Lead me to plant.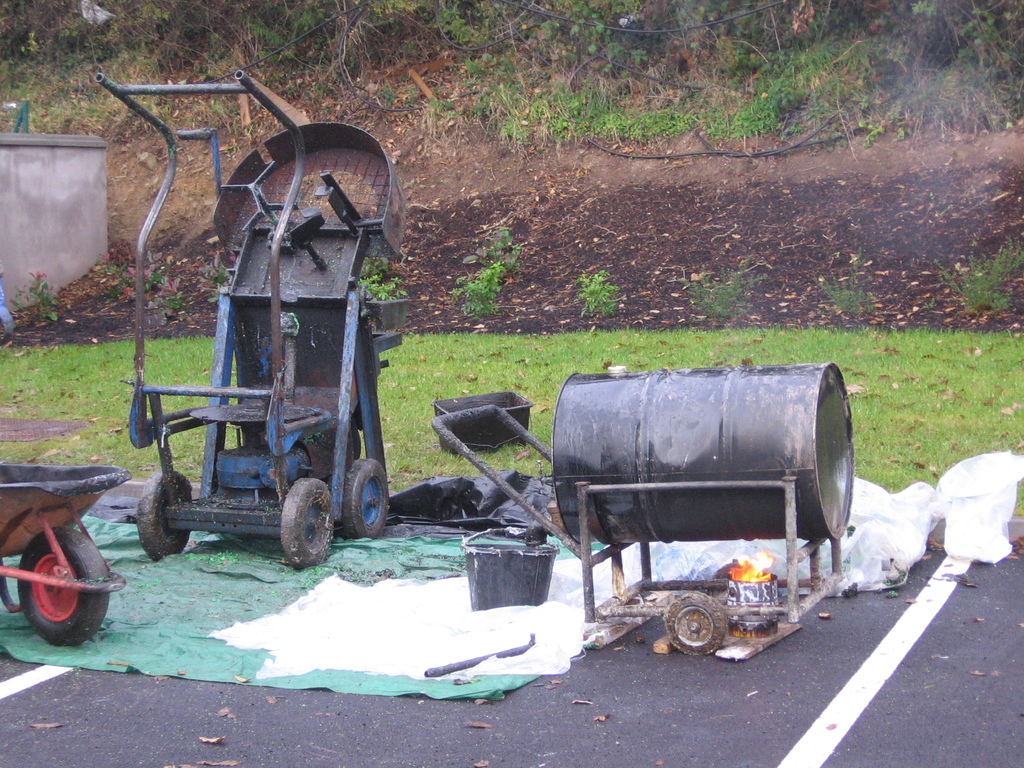
Lead to [461, 226, 524, 278].
